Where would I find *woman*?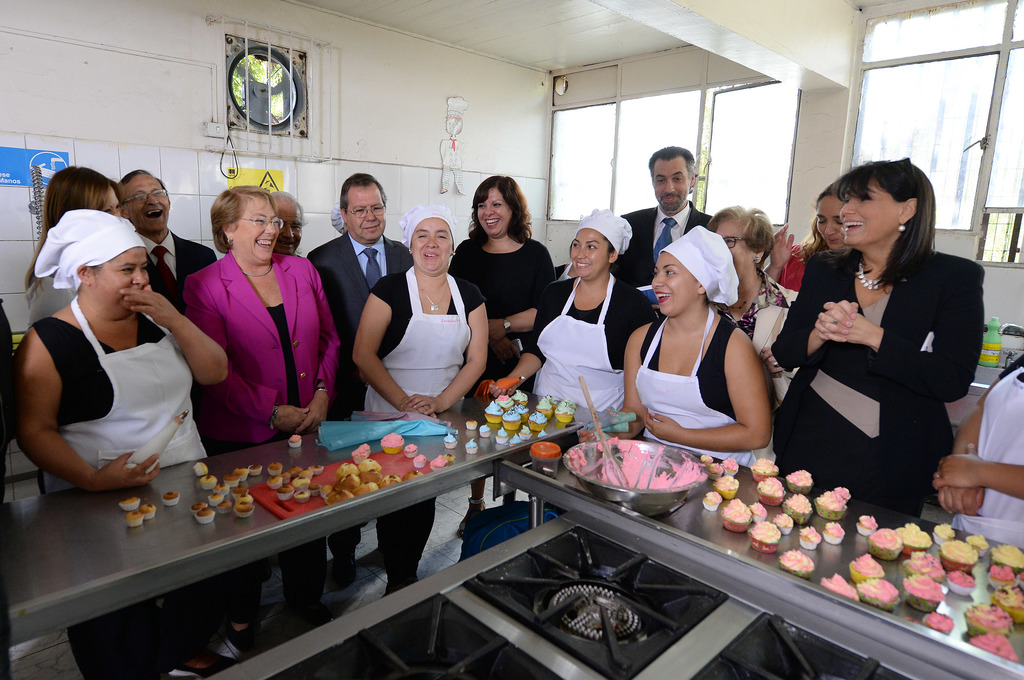
At [x1=588, y1=224, x2=776, y2=469].
